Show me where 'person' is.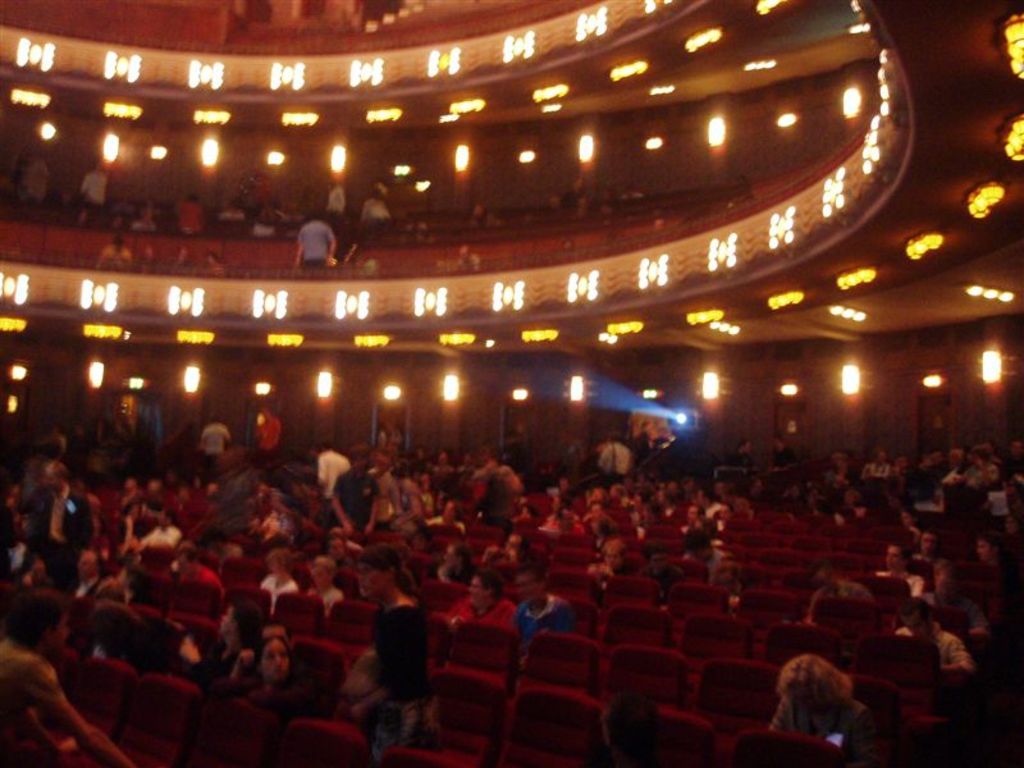
'person' is at (left=83, top=160, right=111, bottom=212).
